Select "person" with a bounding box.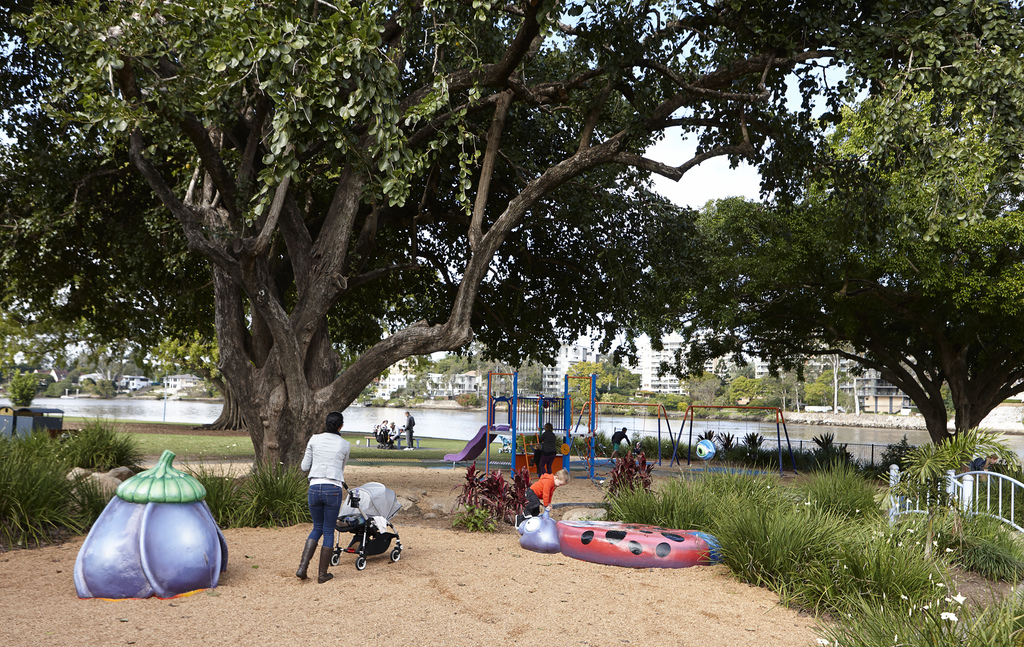
x1=517, y1=465, x2=570, y2=526.
